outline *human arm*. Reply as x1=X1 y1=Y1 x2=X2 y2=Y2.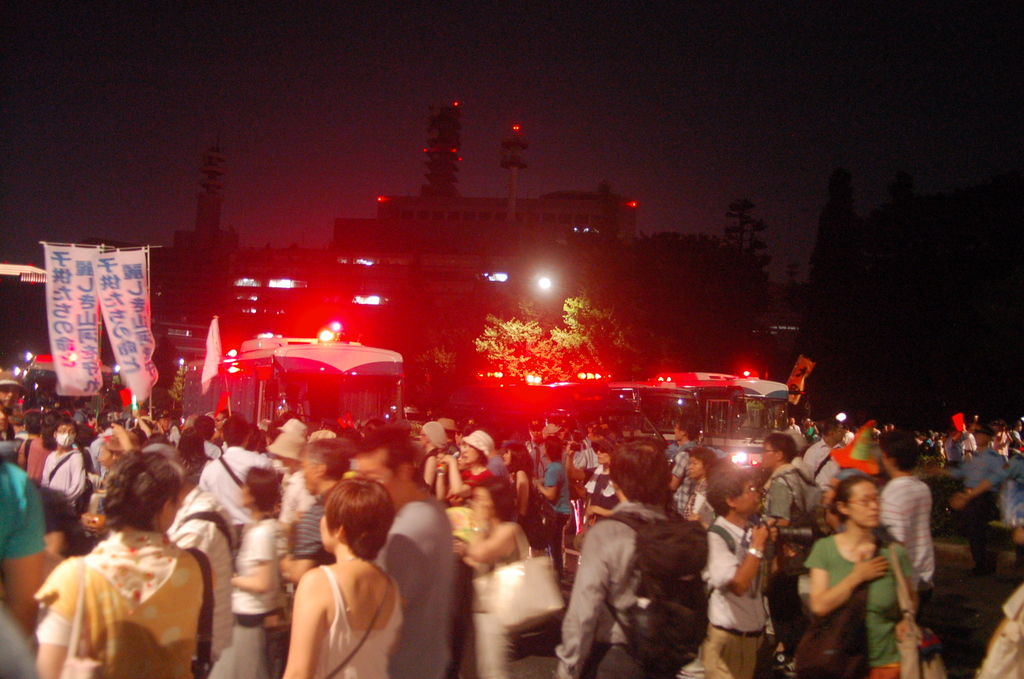
x1=705 y1=525 x2=767 y2=596.
